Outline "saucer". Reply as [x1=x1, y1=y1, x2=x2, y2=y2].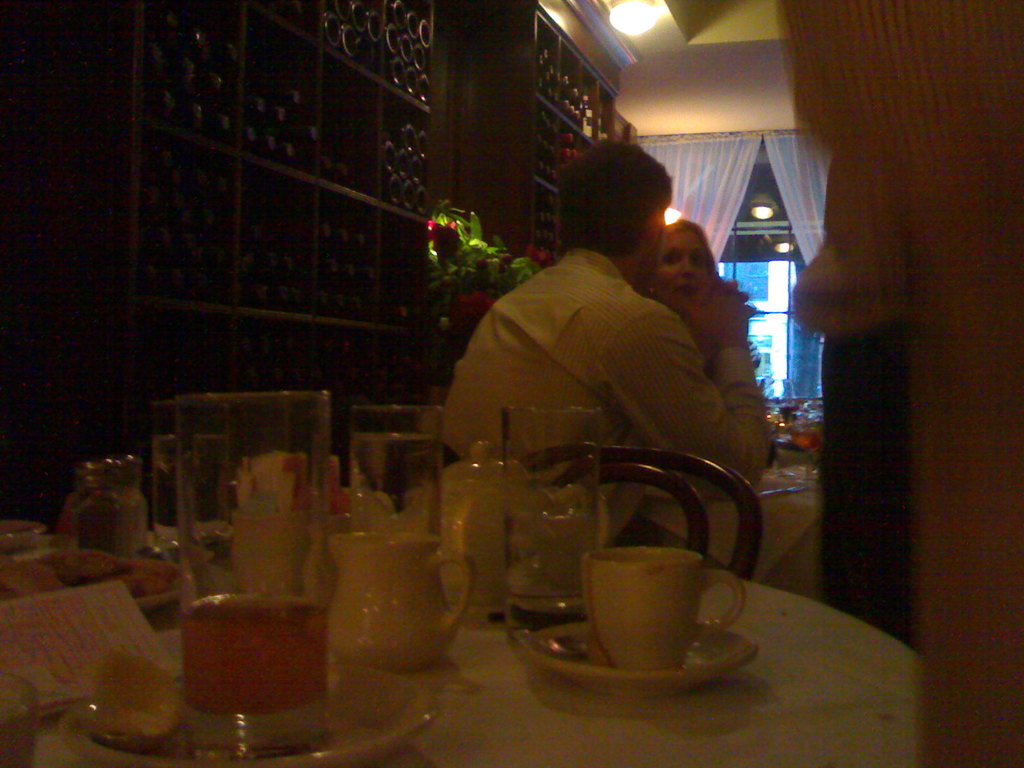
[x1=57, y1=657, x2=439, y2=767].
